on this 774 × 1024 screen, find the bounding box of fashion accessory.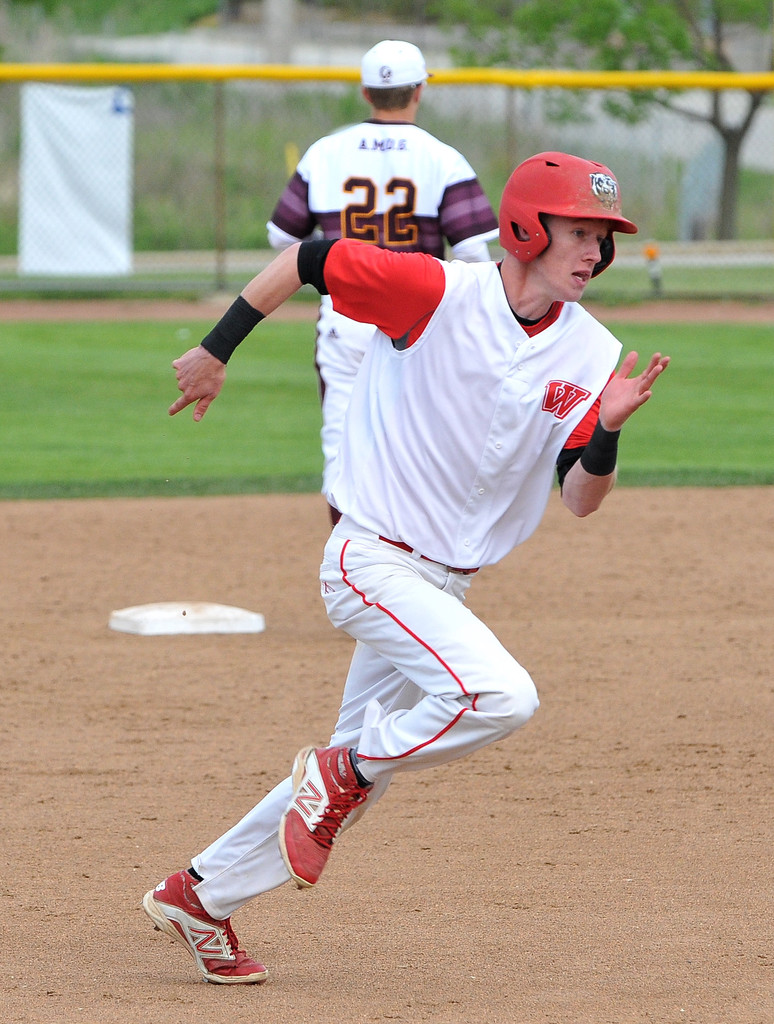
Bounding box: crop(144, 862, 270, 979).
